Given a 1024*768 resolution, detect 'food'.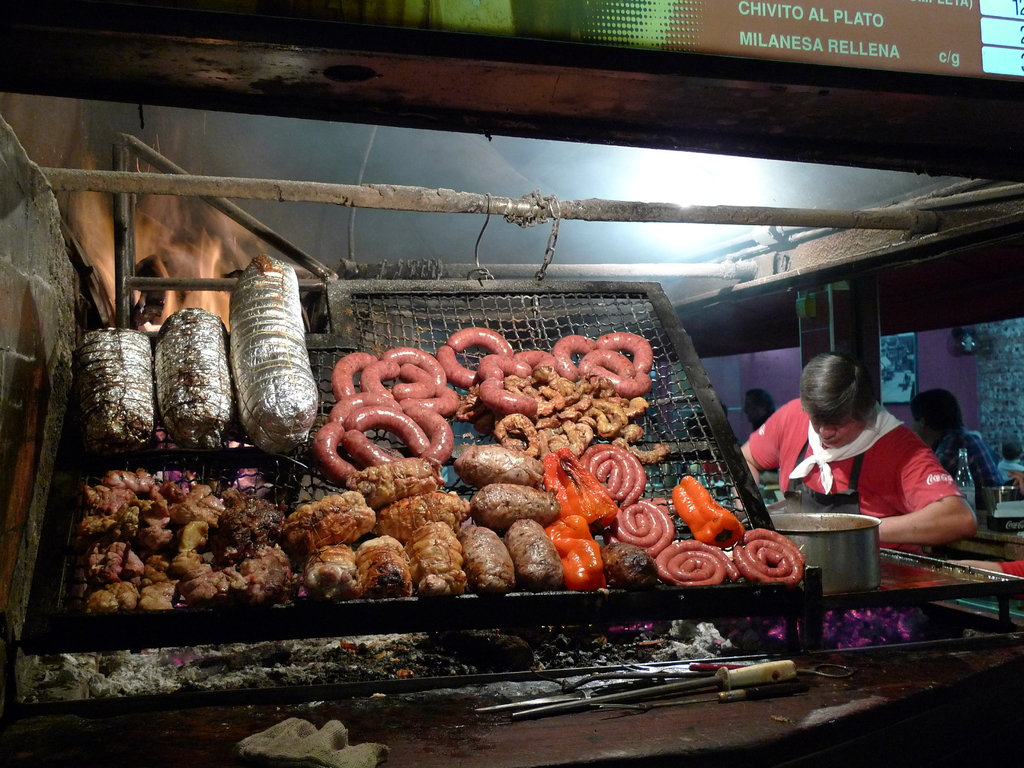
pyautogui.locateOnScreen(467, 483, 562, 531).
